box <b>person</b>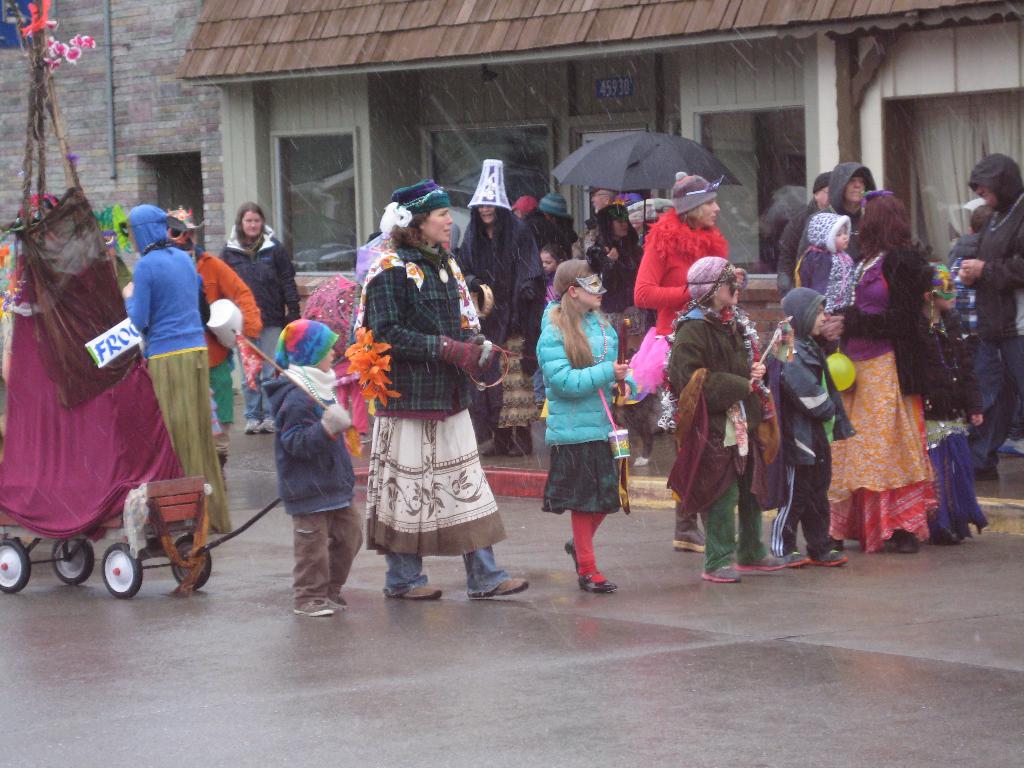
{"x1": 451, "y1": 164, "x2": 537, "y2": 455}
